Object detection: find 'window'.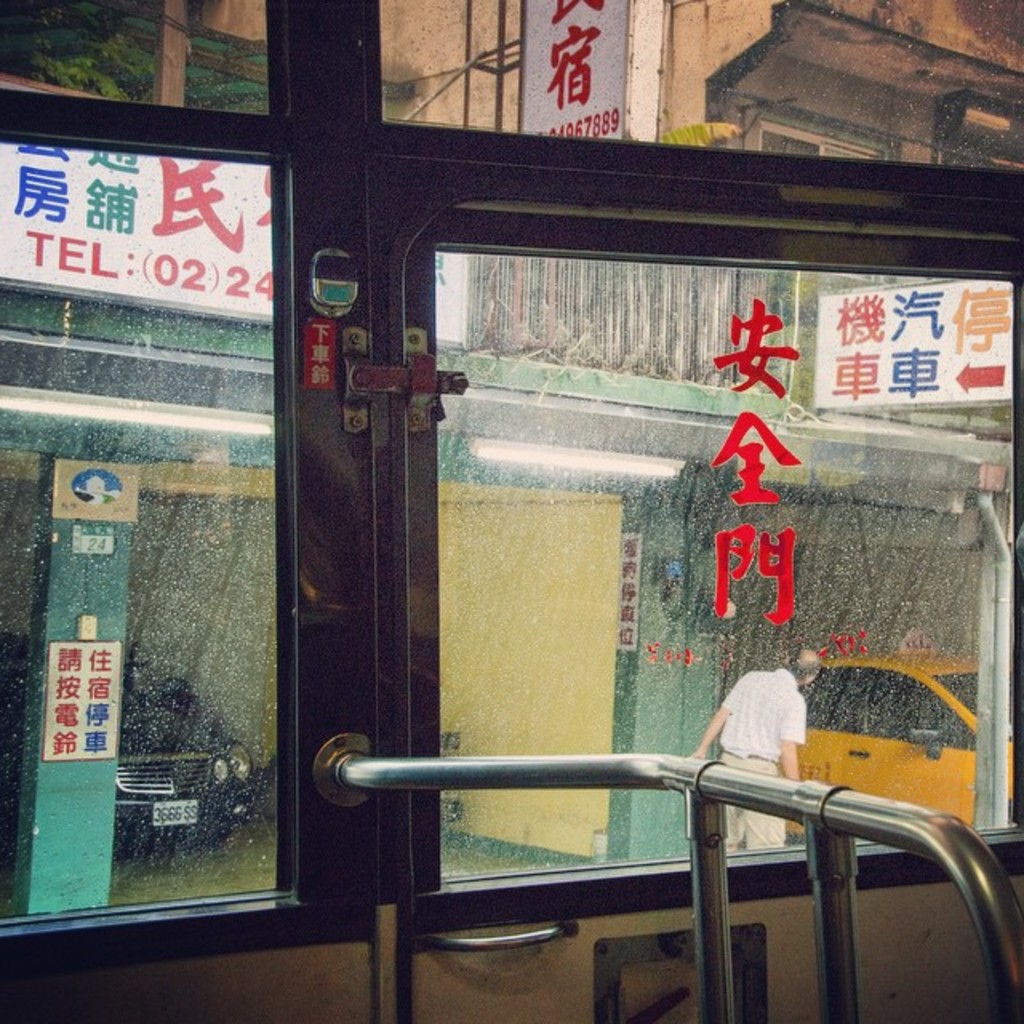
bbox=(0, 0, 269, 142).
